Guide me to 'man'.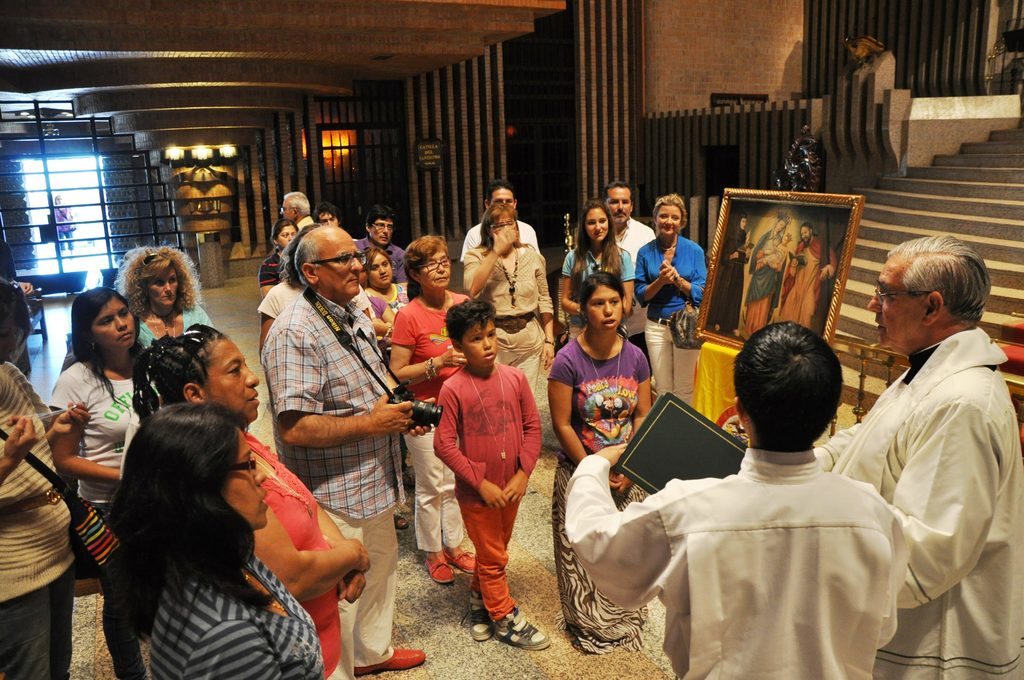
Guidance: box(814, 234, 1023, 679).
